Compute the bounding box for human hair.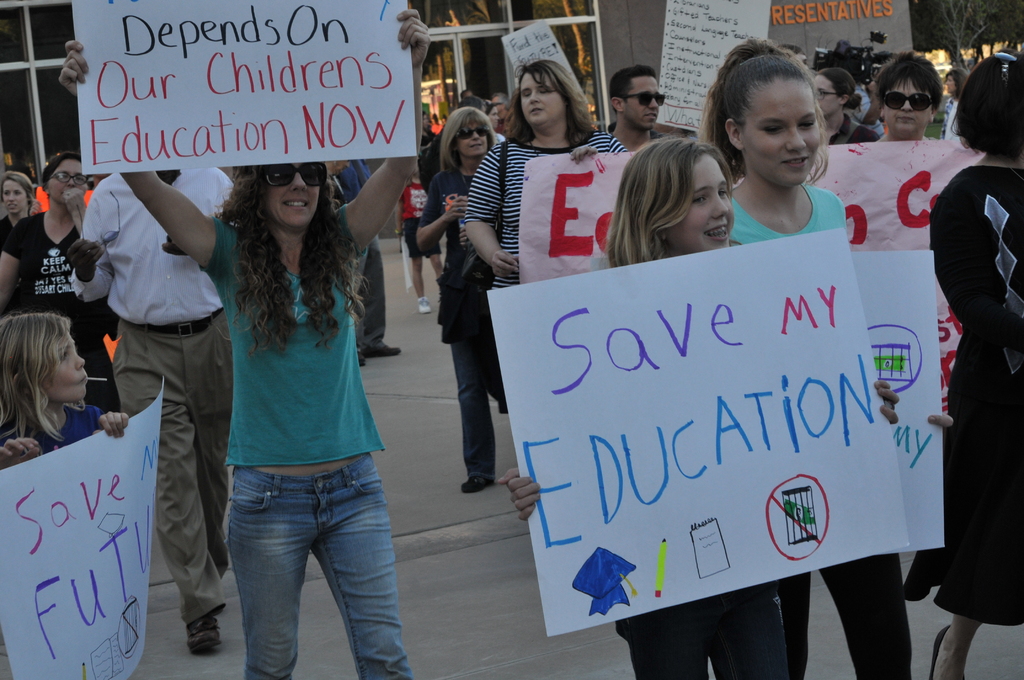
[516,54,591,151].
